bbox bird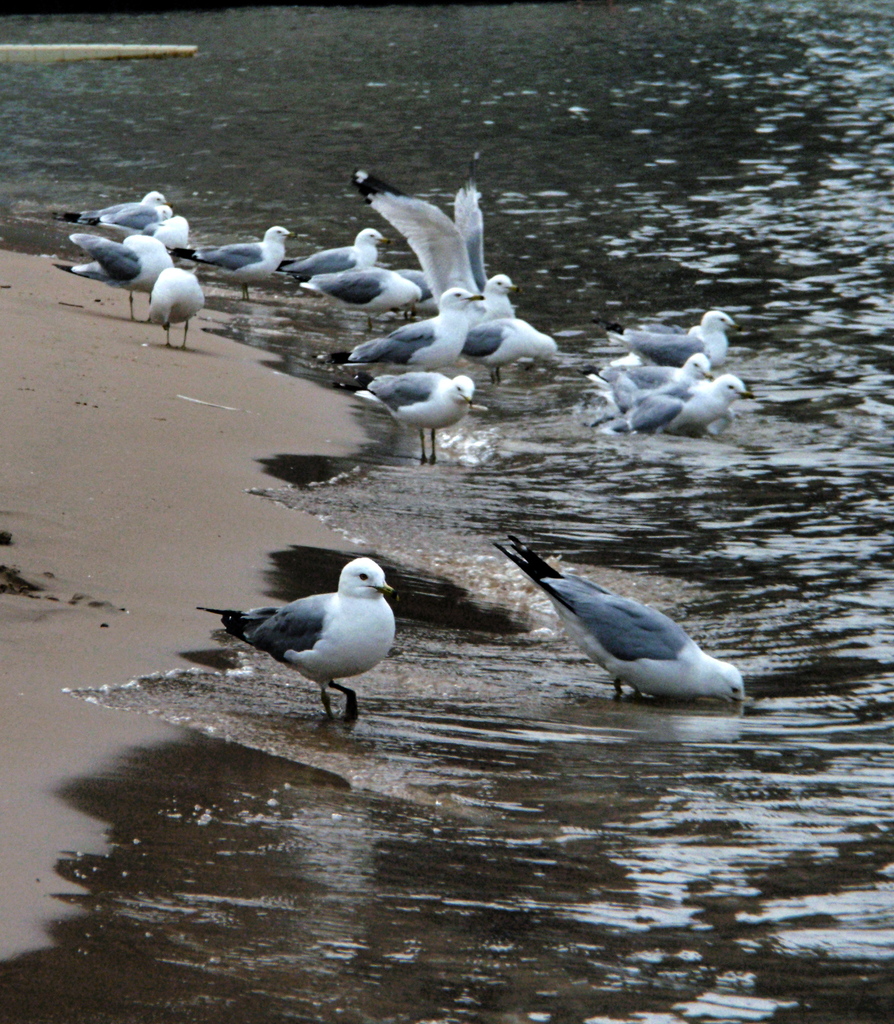
select_region(350, 164, 521, 388)
